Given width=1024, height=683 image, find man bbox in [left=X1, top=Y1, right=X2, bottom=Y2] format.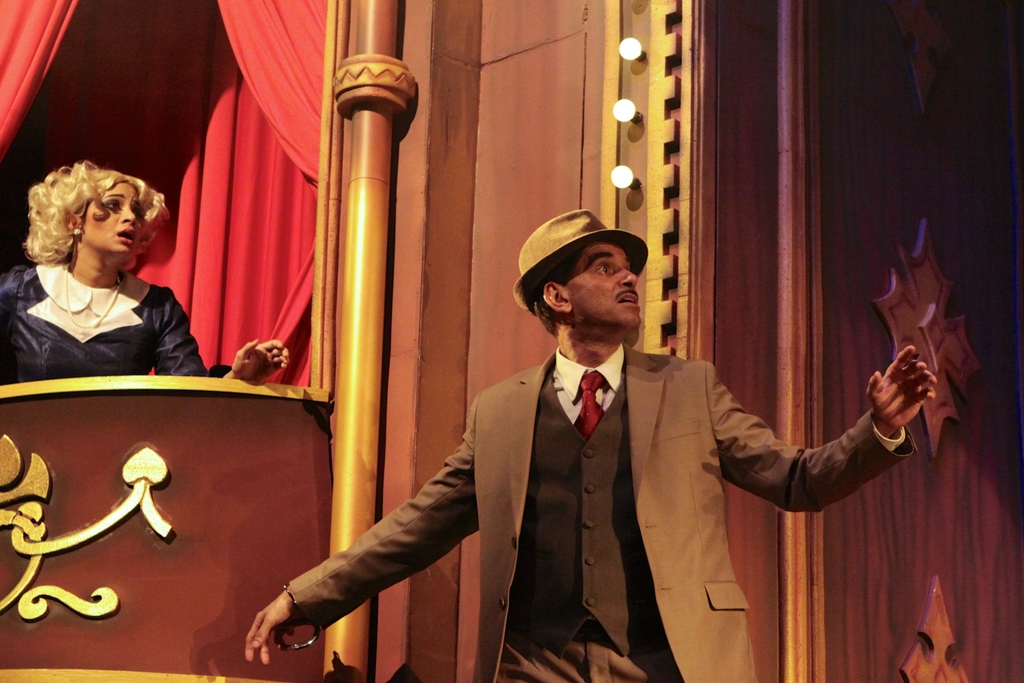
[left=344, top=220, right=874, bottom=661].
